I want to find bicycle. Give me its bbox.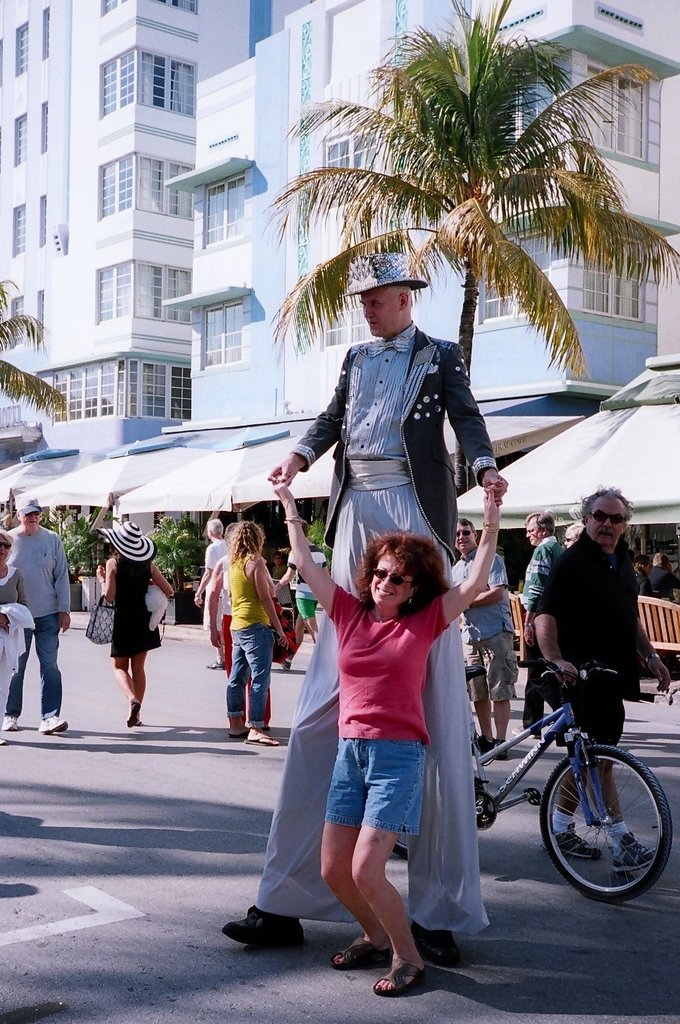
<region>424, 665, 666, 916</region>.
